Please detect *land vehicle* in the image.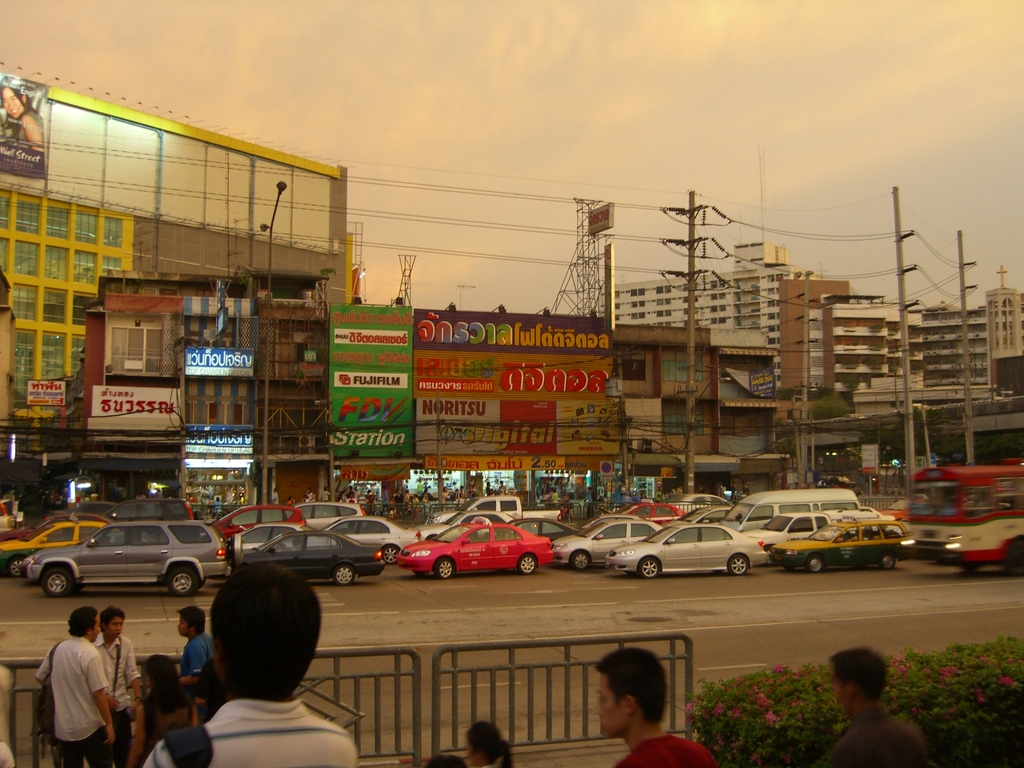
<region>393, 522, 556, 574</region>.
